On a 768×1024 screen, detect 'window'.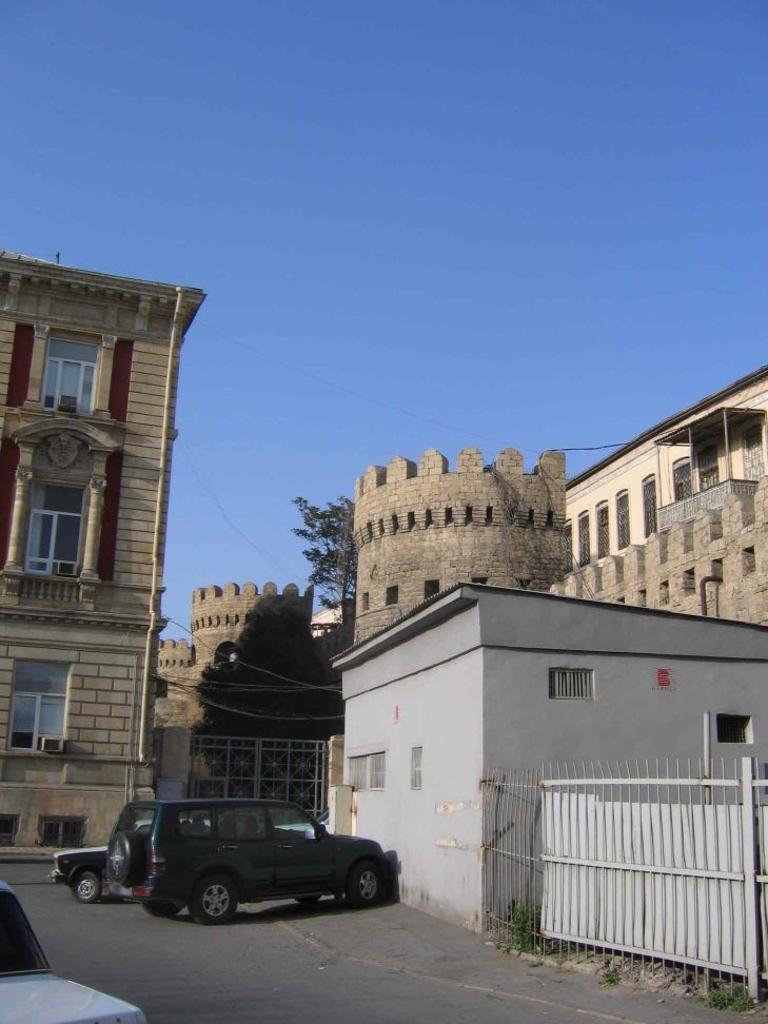
34 476 96 575.
